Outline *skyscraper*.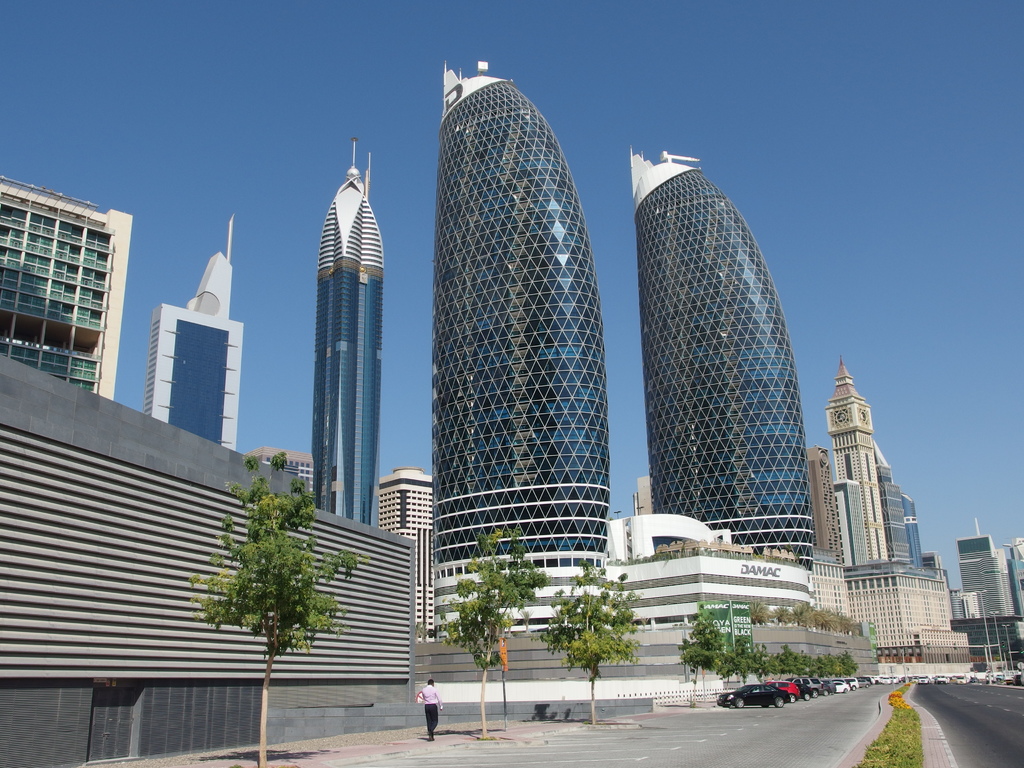
Outline: <bbox>372, 460, 437, 637</bbox>.
